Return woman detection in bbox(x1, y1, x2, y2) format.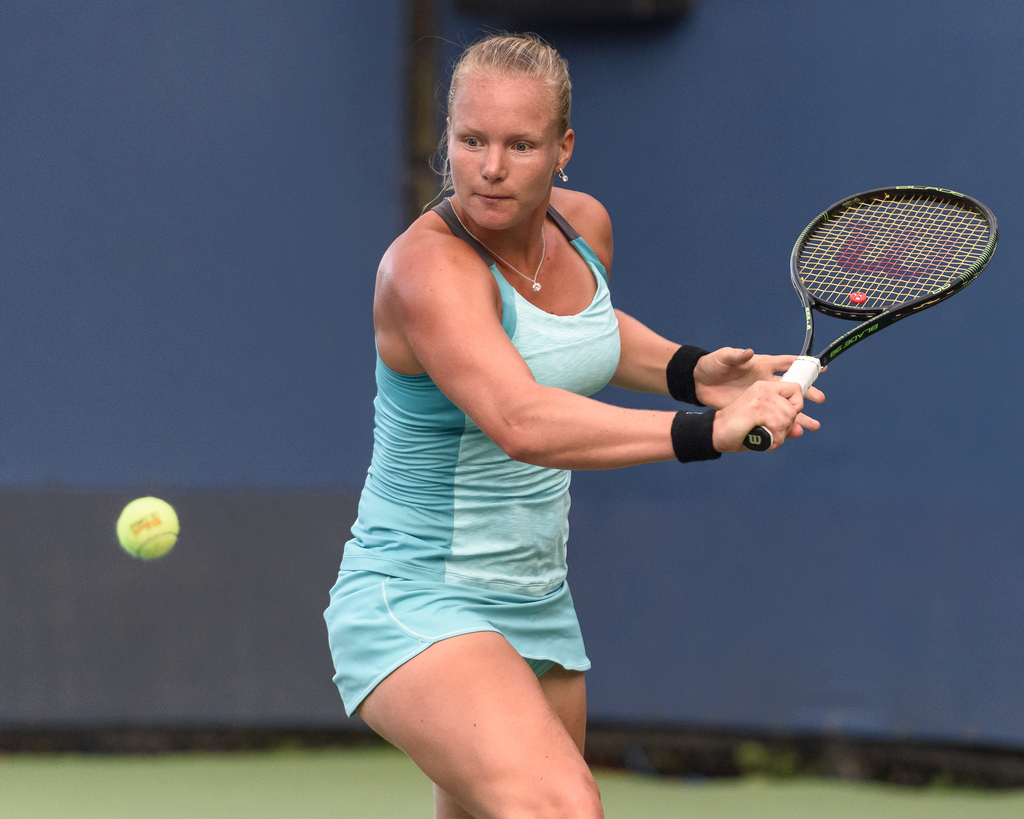
bbox(337, 15, 753, 818).
